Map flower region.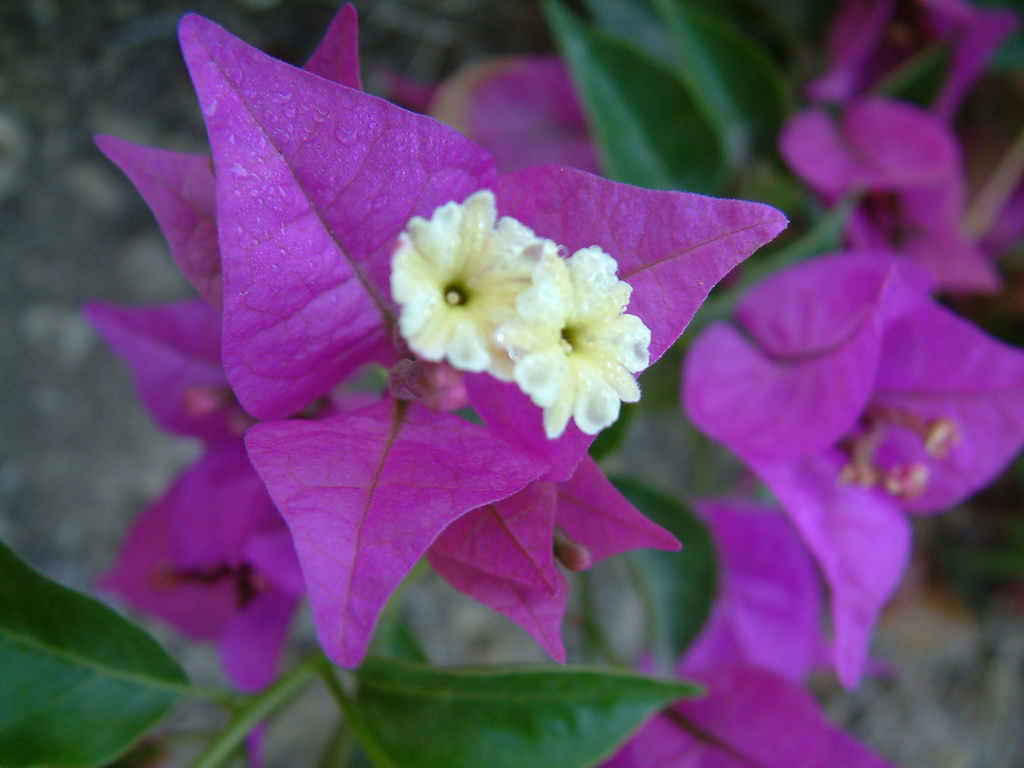
Mapped to left=384, top=192, right=550, bottom=369.
